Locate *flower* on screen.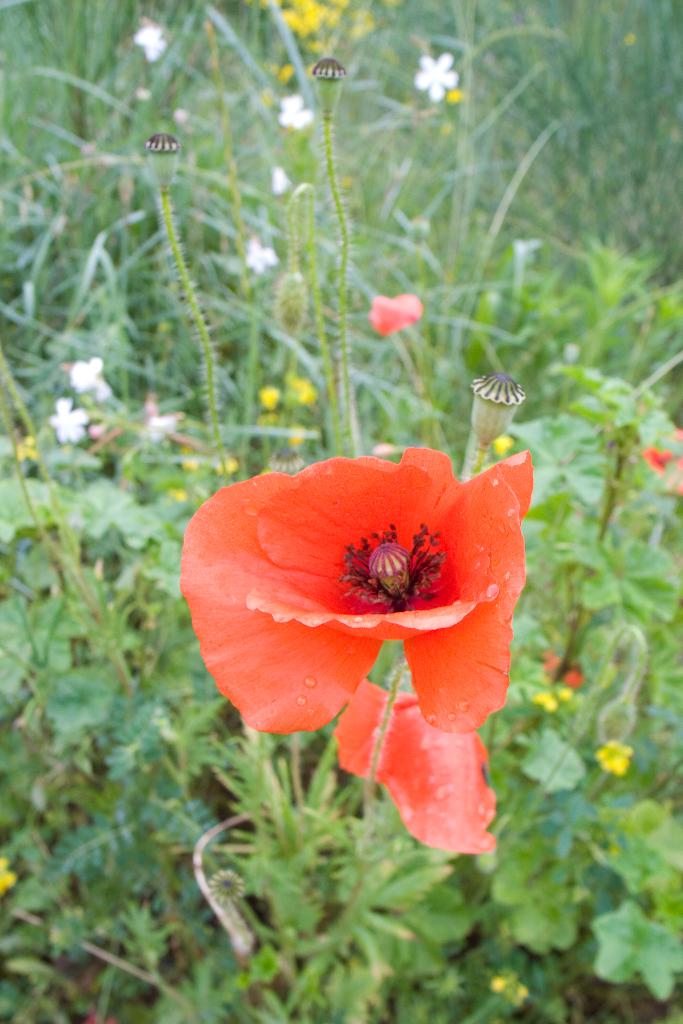
On screen at (left=179, top=426, right=539, bottom=815).
